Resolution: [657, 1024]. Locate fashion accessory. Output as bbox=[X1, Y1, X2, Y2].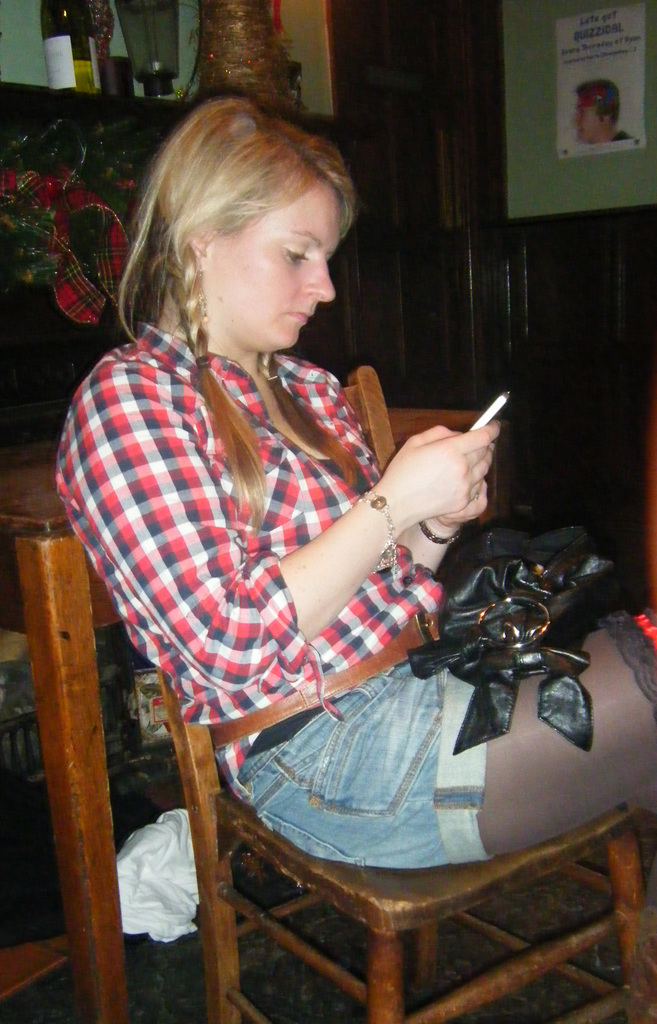
bbox=[418, 522, 465, 547].
